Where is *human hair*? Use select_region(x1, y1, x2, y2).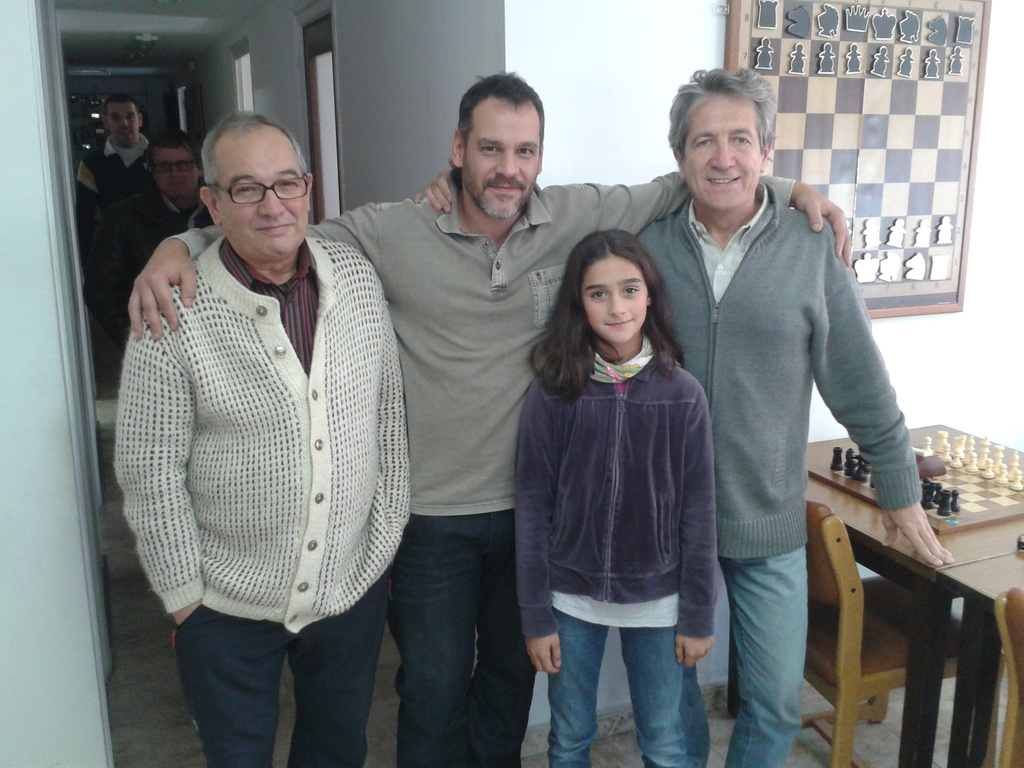
select_region(200, 109, 312, 205).
